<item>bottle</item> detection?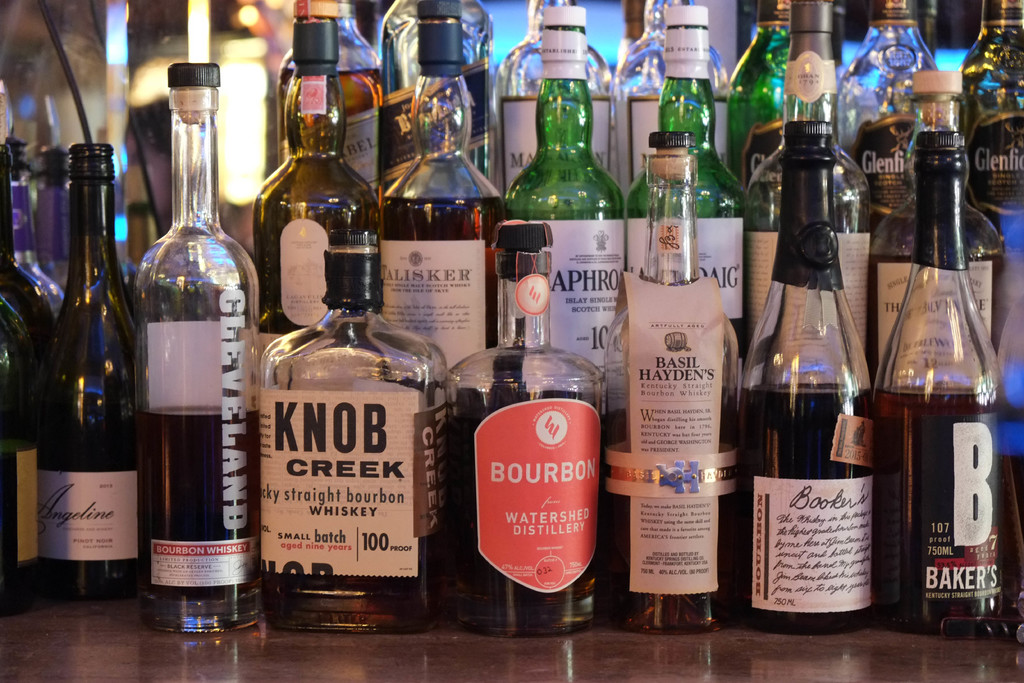
pyautogui.locateOnScreen(29, 138, 136, 602)
